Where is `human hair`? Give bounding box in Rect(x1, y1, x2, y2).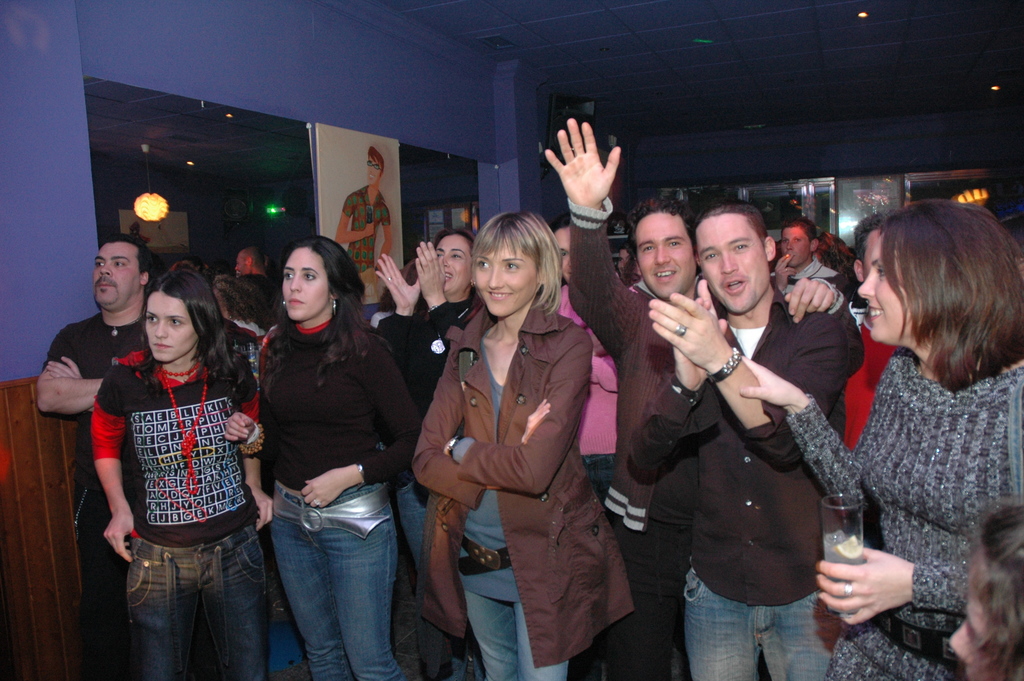
Rect(468, 208, 563, 313).
